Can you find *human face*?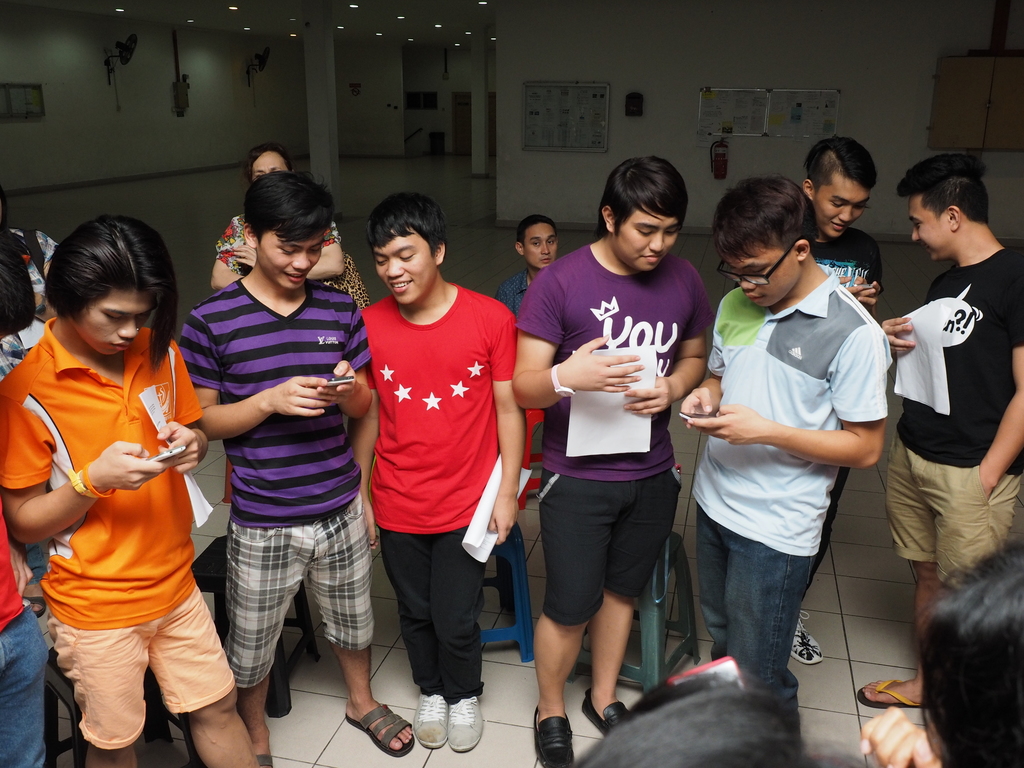
Yes, bounding box: x1=376, y1=239, x2=435, y2=304.
